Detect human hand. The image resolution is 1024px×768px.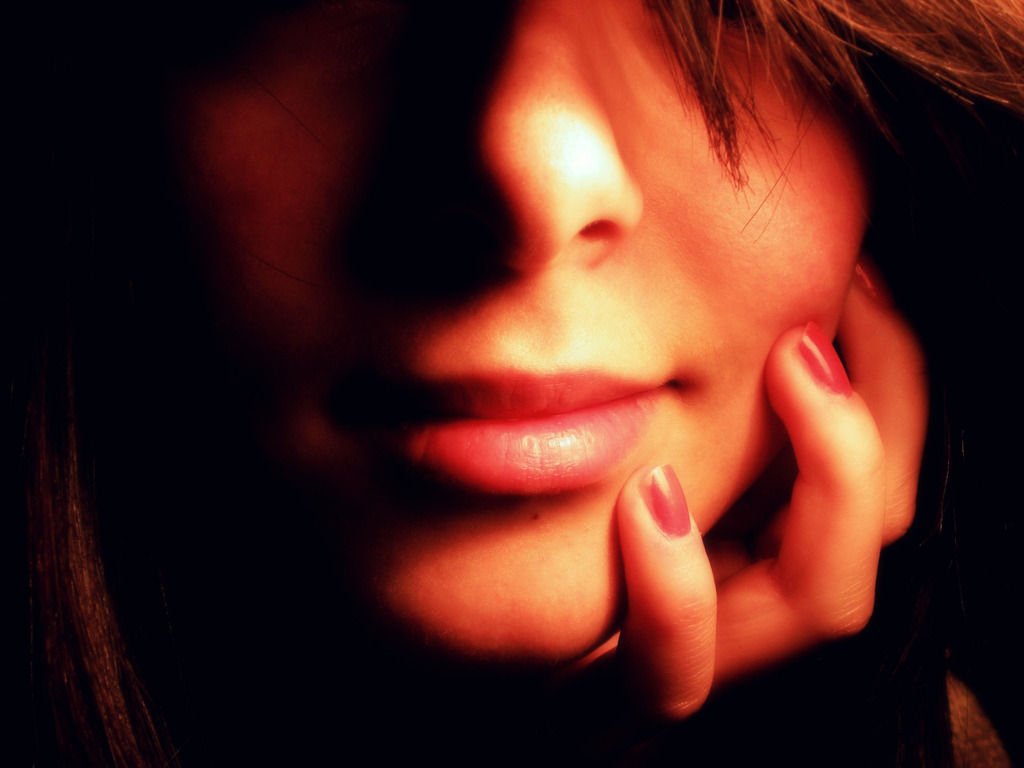
610 270 956 717.
